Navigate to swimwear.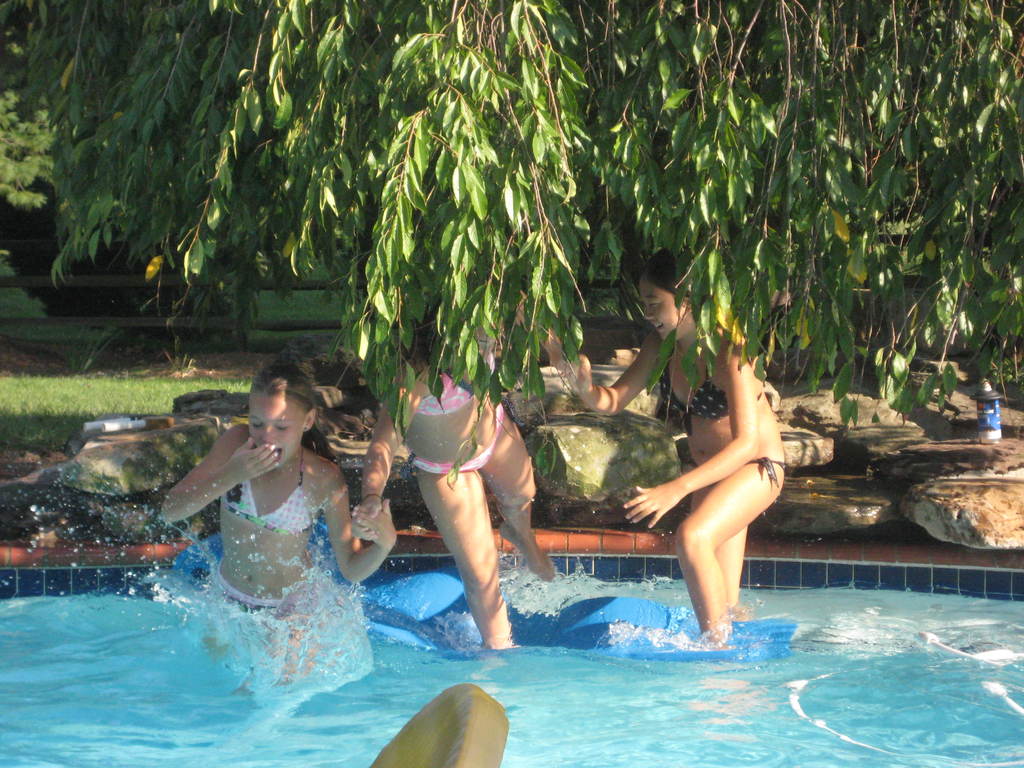
Navigation target: [398,403,507,471].
